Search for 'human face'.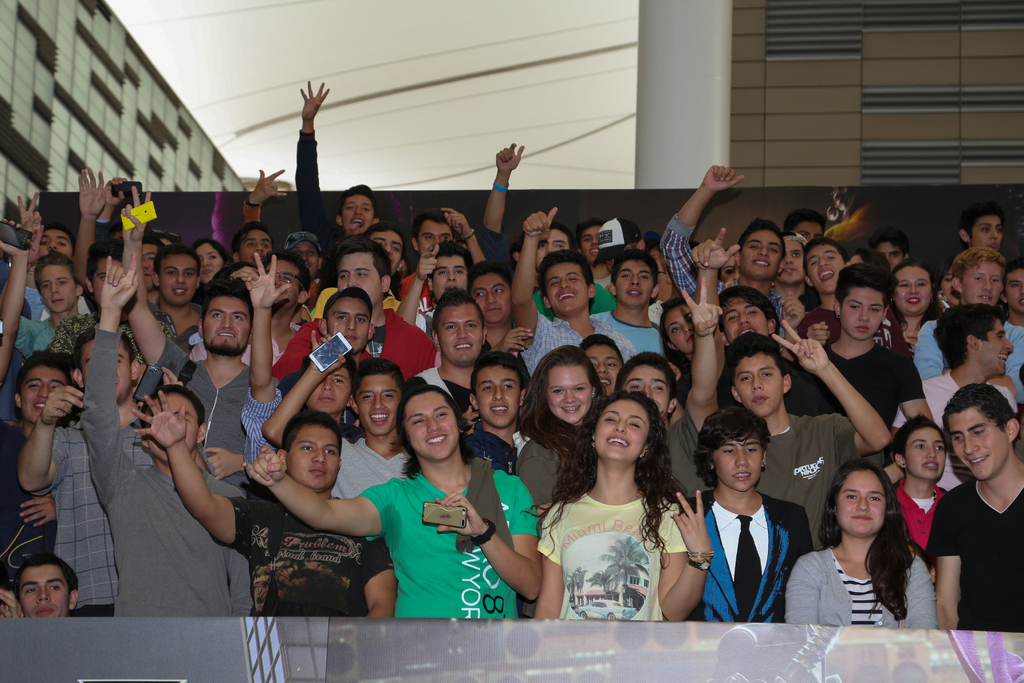
Found at (x1=621, y1=361, x2=671, y2=422).
